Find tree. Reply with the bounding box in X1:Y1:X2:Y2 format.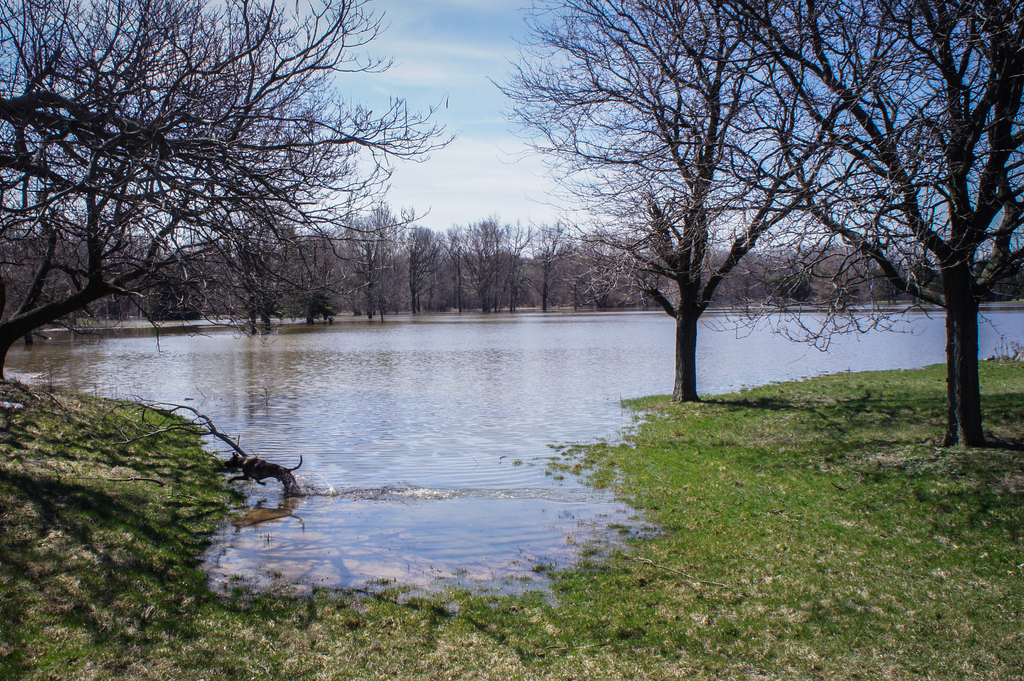
0:0:465:378.
